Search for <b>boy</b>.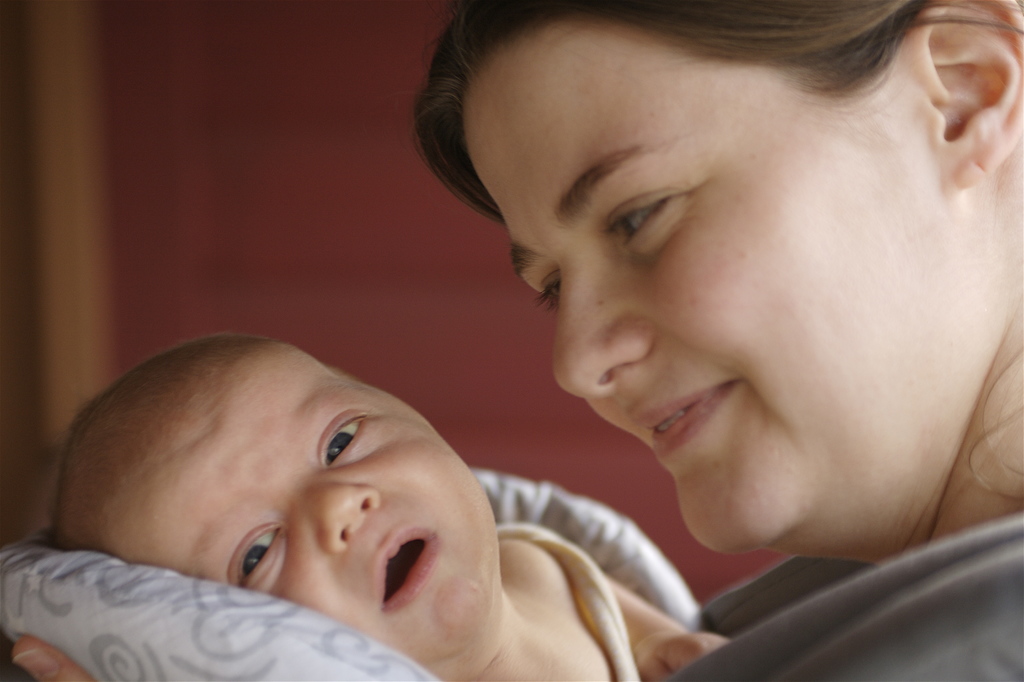
Found at left=0, top=232, right=707, bottom=671.
